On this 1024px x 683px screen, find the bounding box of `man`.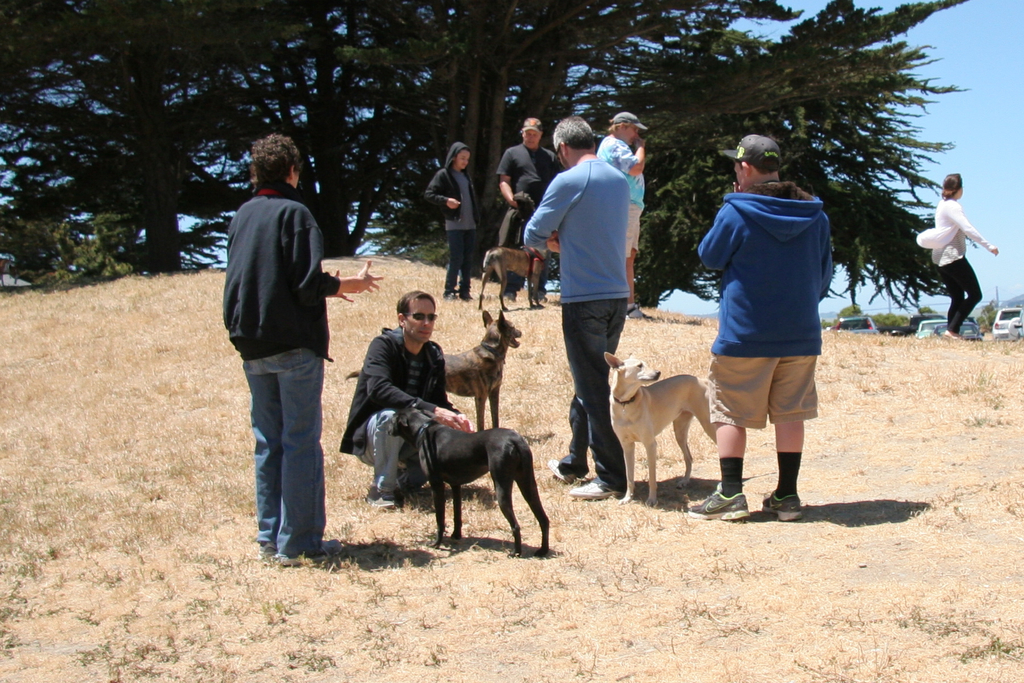
Bounding box: (left=496, top=115, right=566, bottom=300).
